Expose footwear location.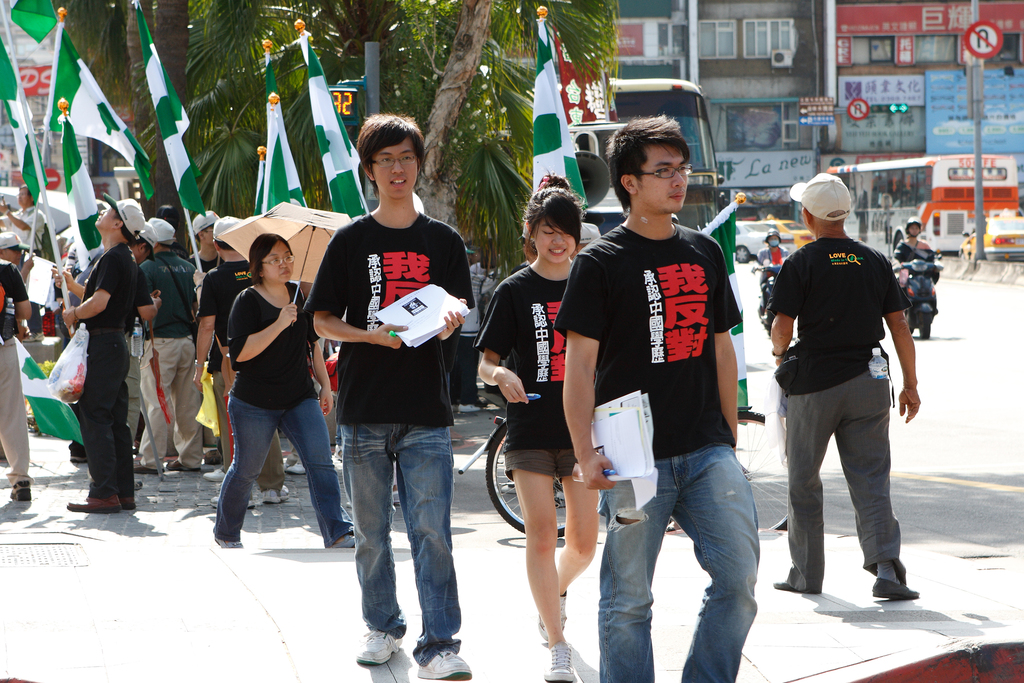
Exposed at 202,468,226,483.
